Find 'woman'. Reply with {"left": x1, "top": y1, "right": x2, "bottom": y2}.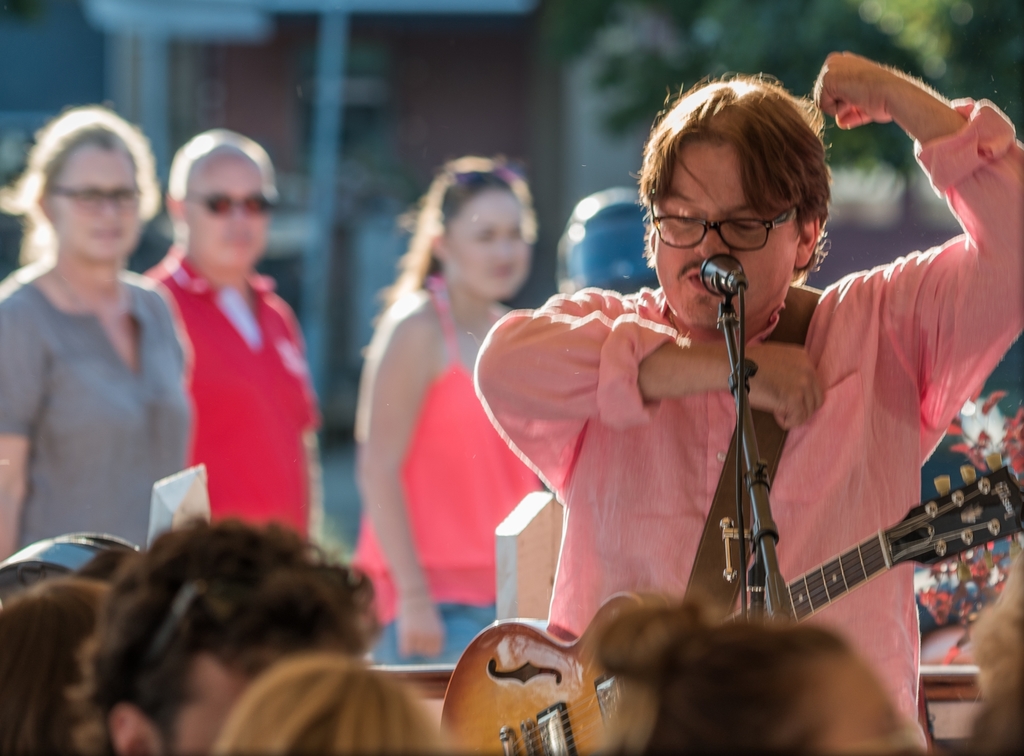
{"left": 352, "top": 157, "right": 539, "bottom": 667}.
